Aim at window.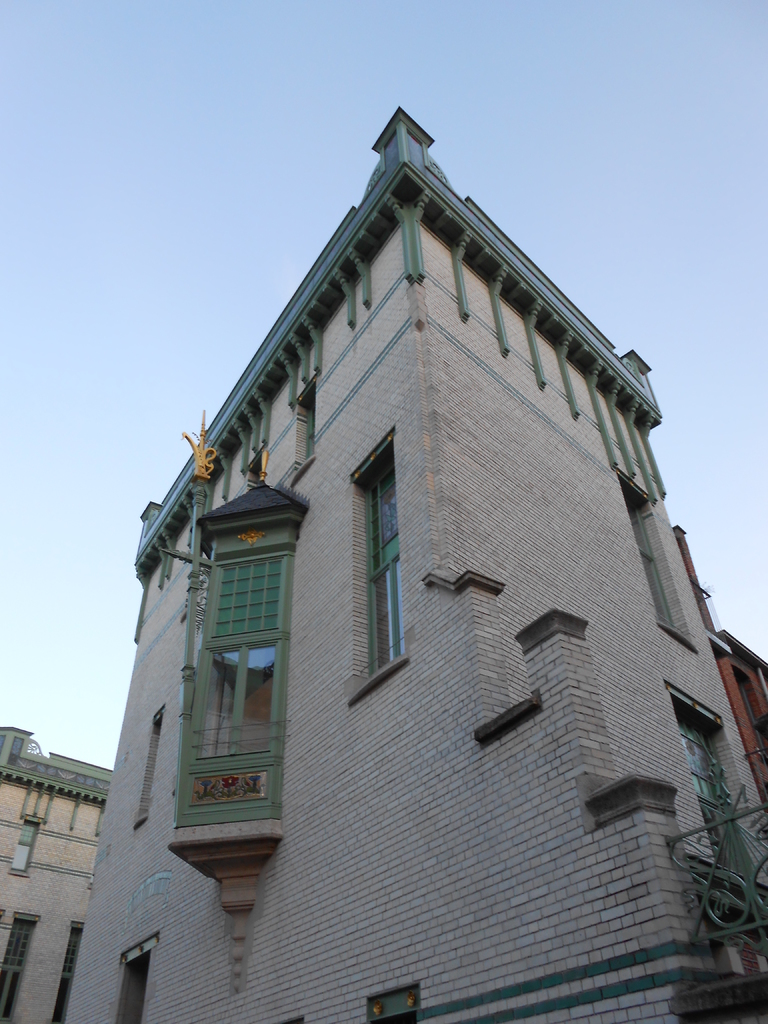
Aimed at [x1=668, y1=691, x2=751, y2=865].
